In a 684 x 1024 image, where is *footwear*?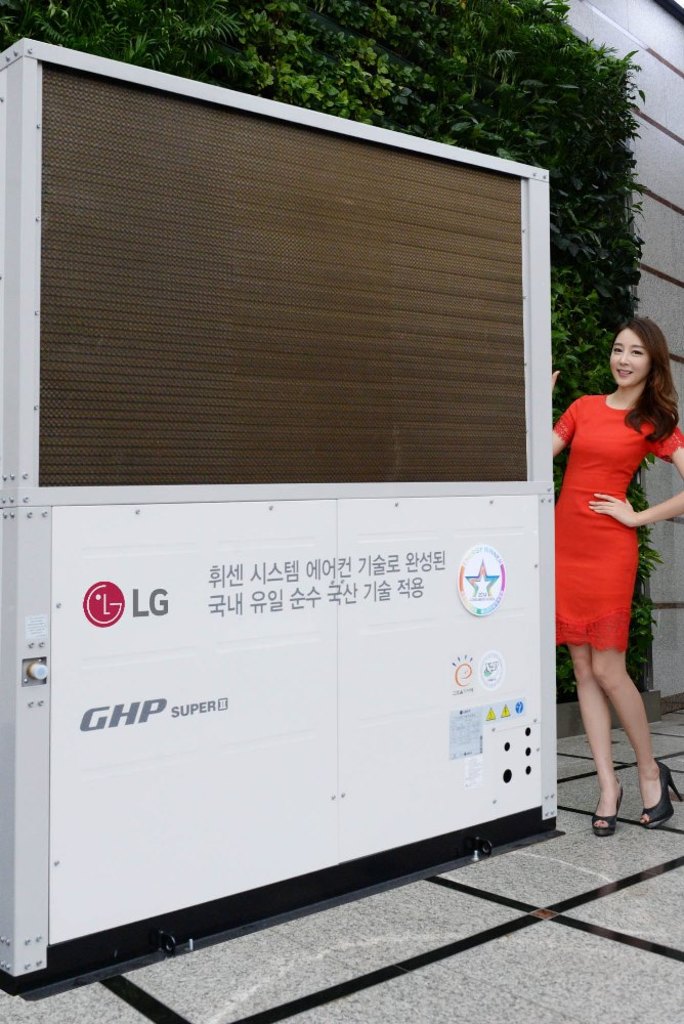
[589,779,631,838].
